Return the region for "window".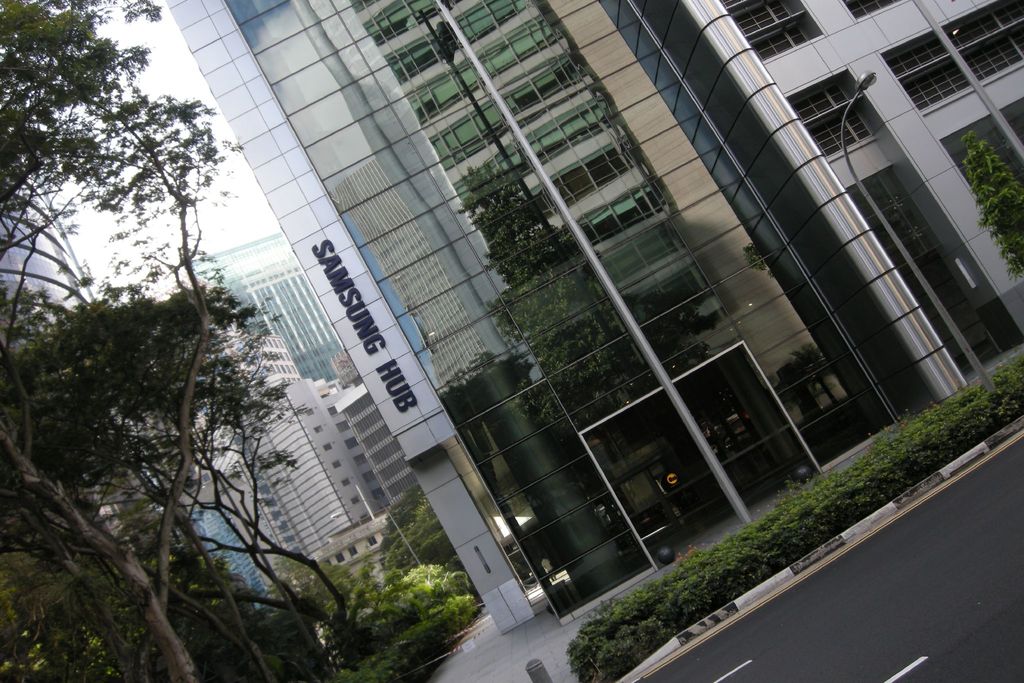
box(516, 94, 614, 163).
